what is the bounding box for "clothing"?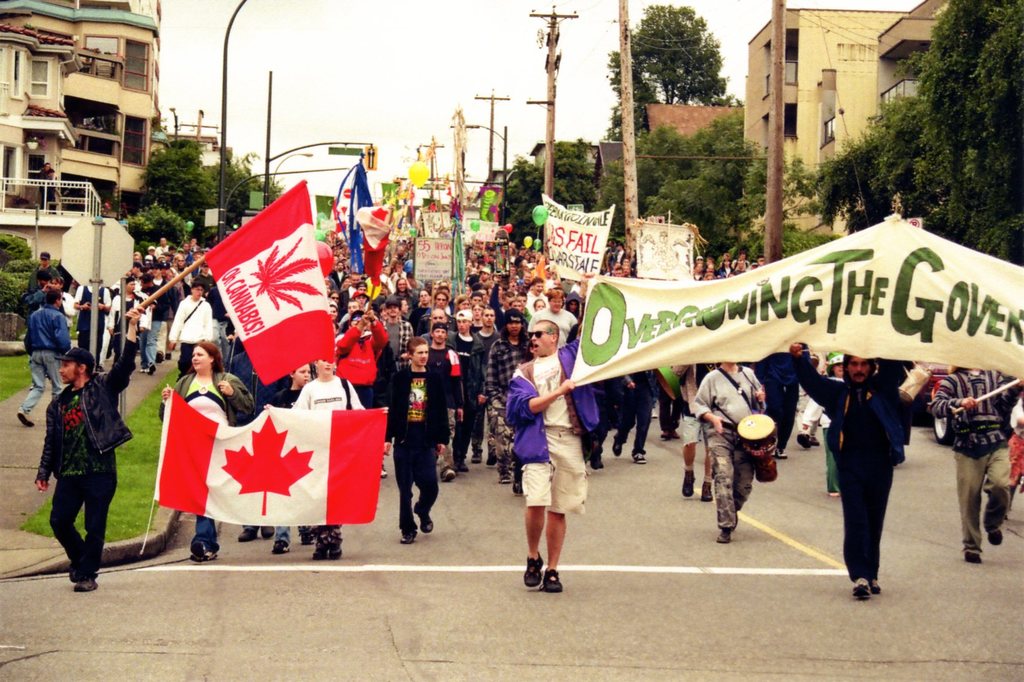
<region>385, 364, 451, 443</region>.
